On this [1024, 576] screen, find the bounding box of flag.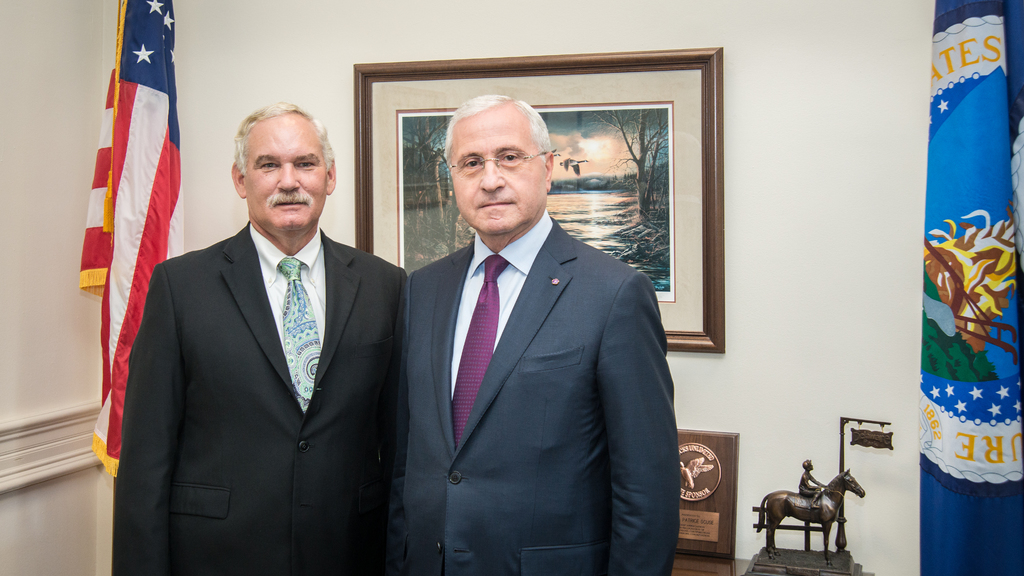
Bounding box: rect(79, 0, 181, 479).
